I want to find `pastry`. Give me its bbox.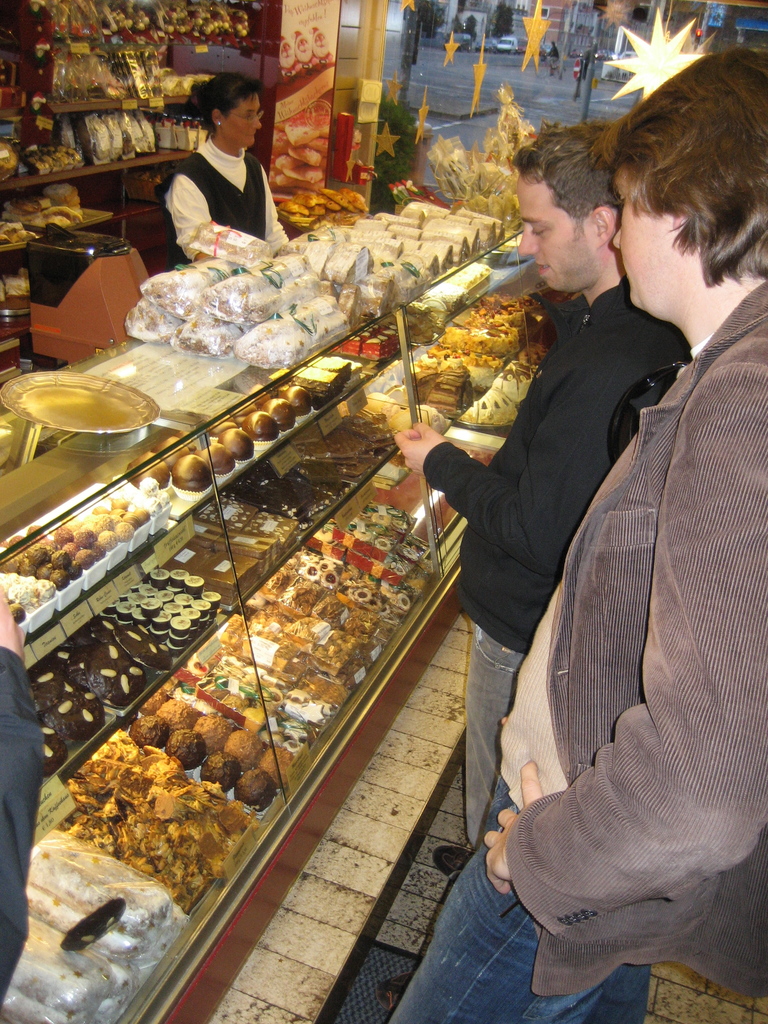
[left=493, top=361, right=537, bottom=399].
